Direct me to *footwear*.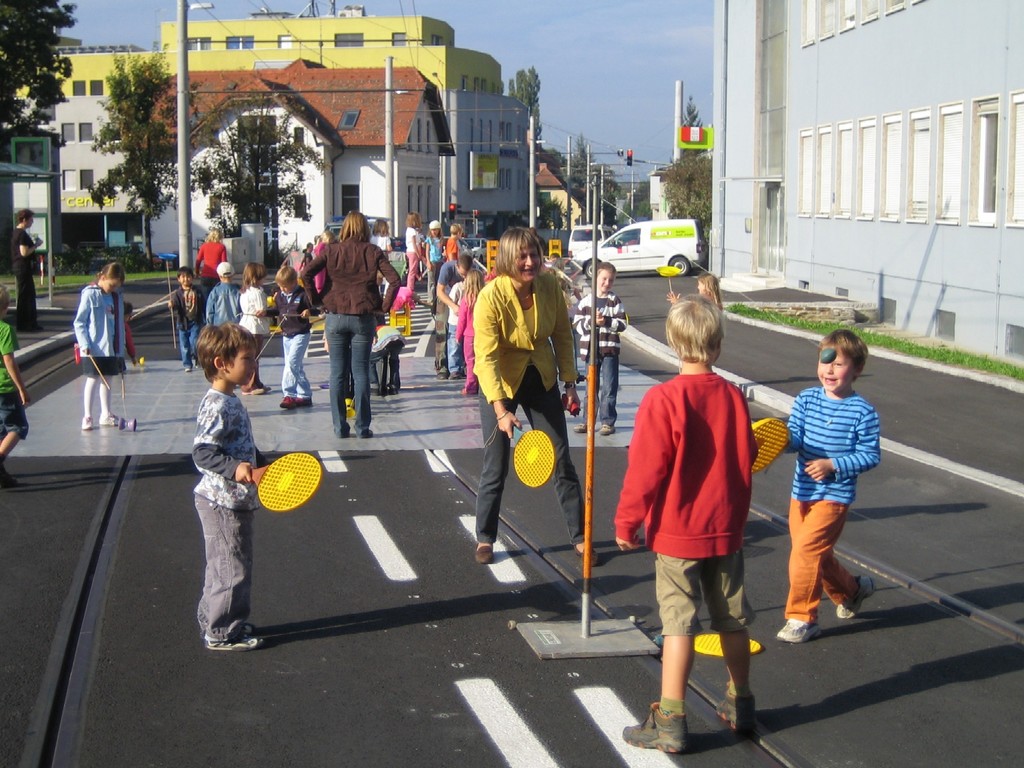
Direction: (x1=621, y1=699, x2=689, y2=754).
